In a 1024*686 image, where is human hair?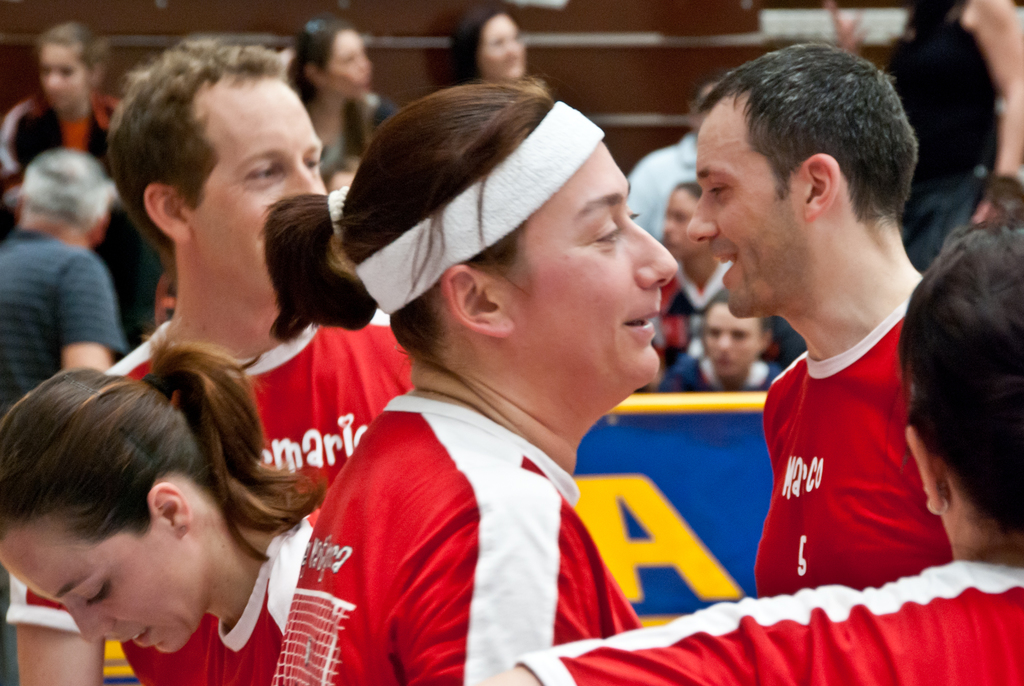
x1=5 y1=321 x2=331 y2=635.
